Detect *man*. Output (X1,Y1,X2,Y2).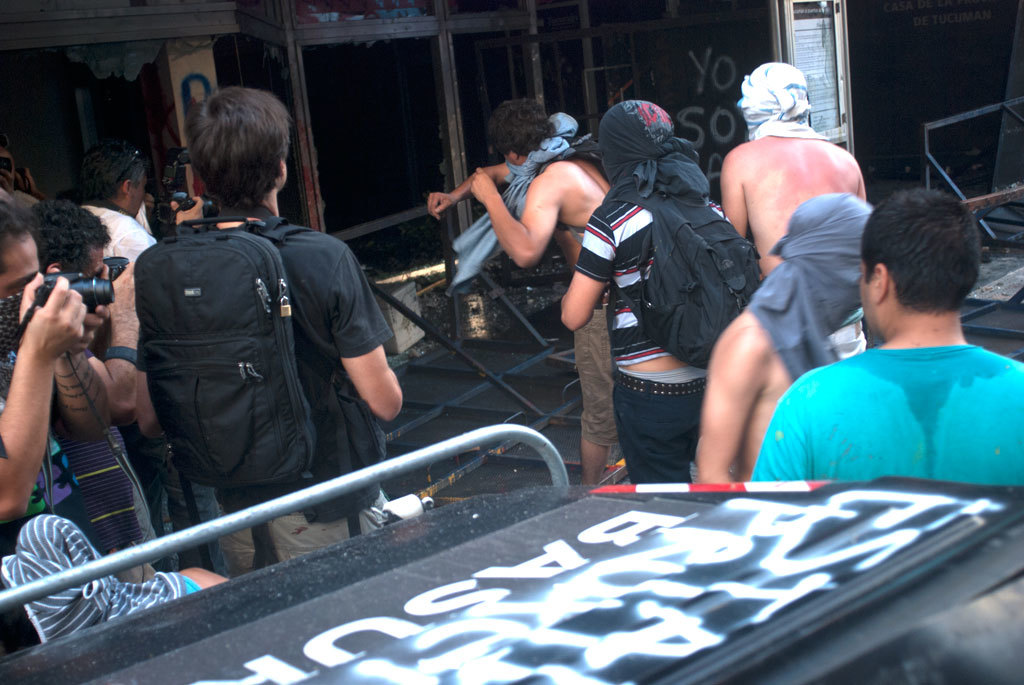
(561,97,734,487).
